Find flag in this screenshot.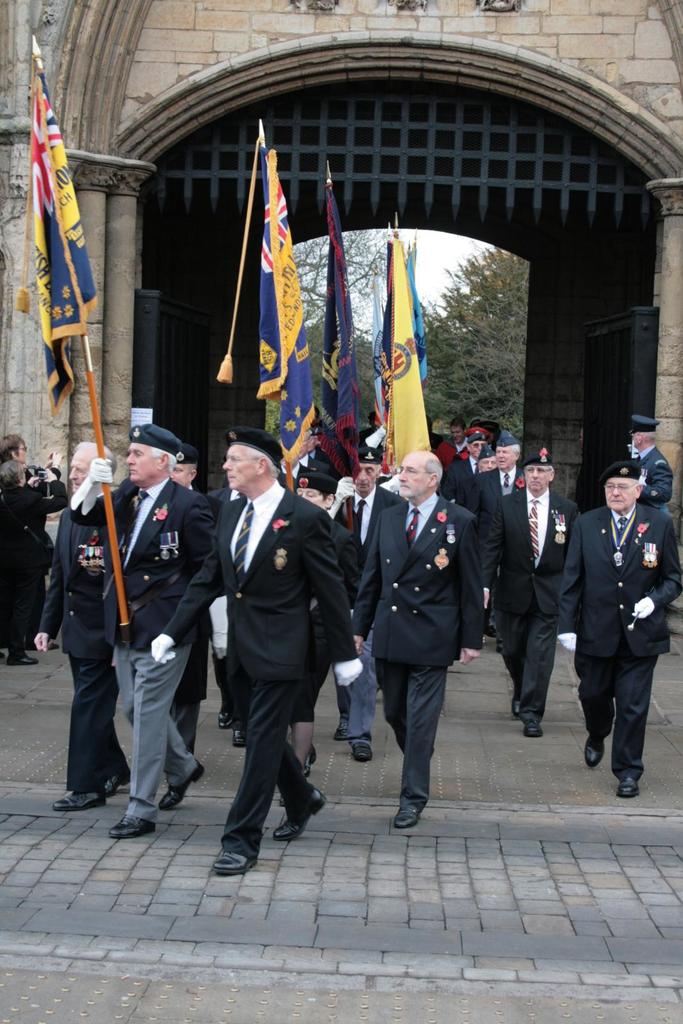
The bounding box for flag is x1=11 y1=62 x2=93 y2=469.
